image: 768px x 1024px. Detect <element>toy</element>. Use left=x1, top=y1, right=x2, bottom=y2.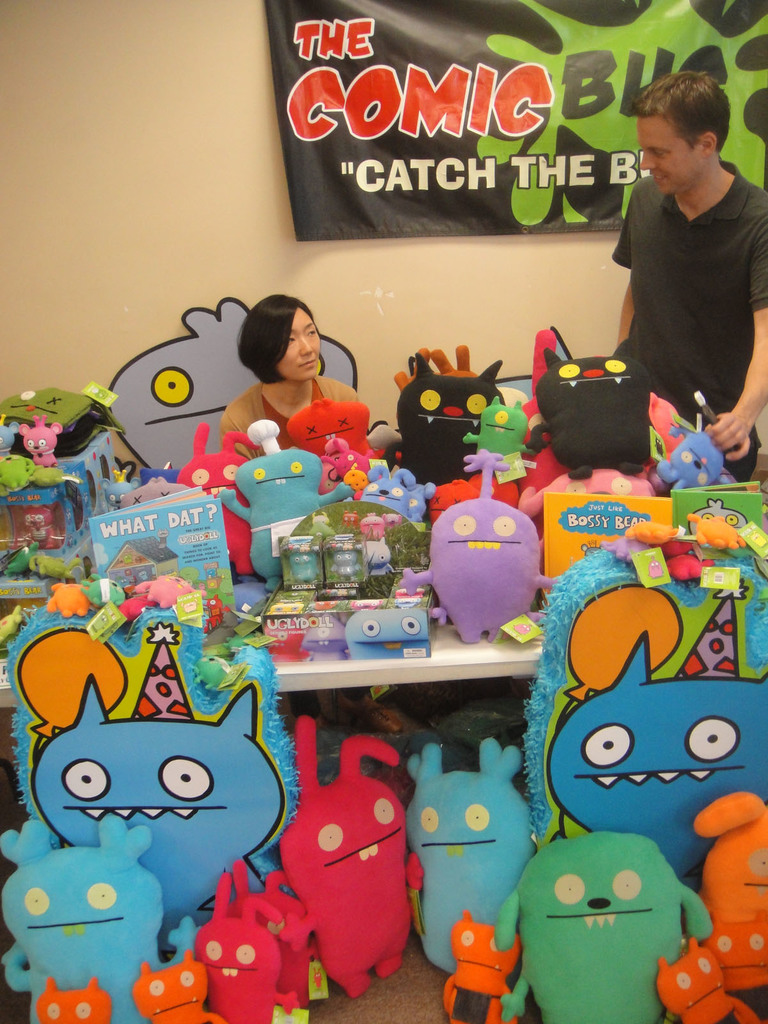
left=275, top=723, right=421, bottom=995.
